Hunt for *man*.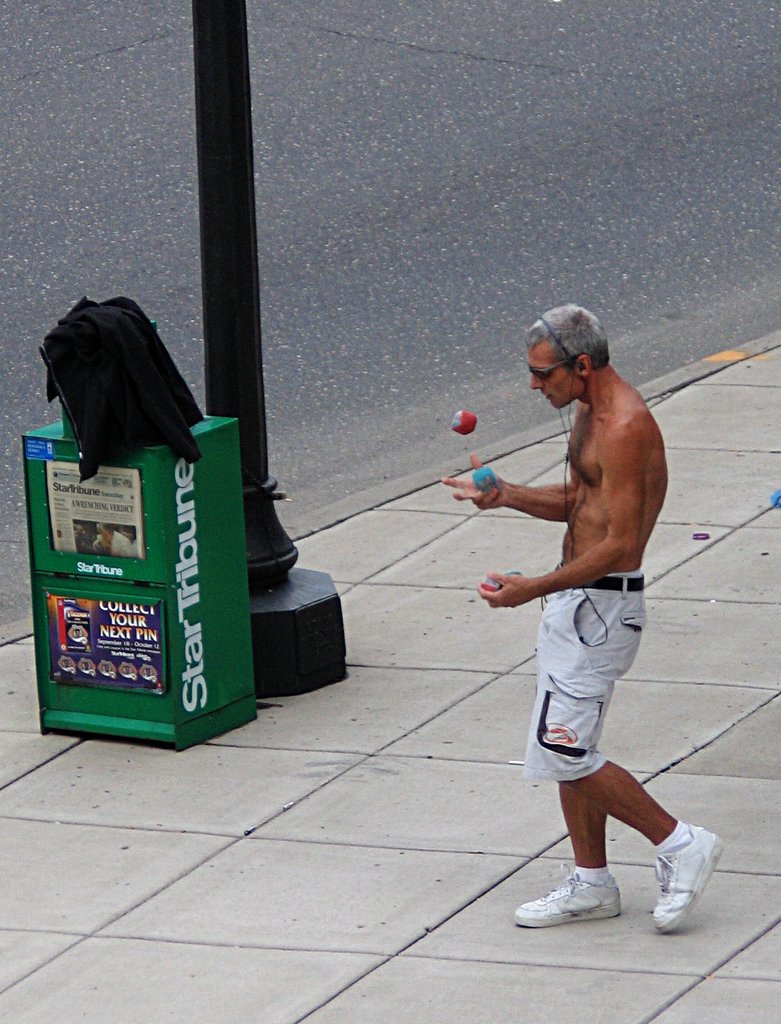
Hunted down at left=474, top=321, right=681, bottom=933.
